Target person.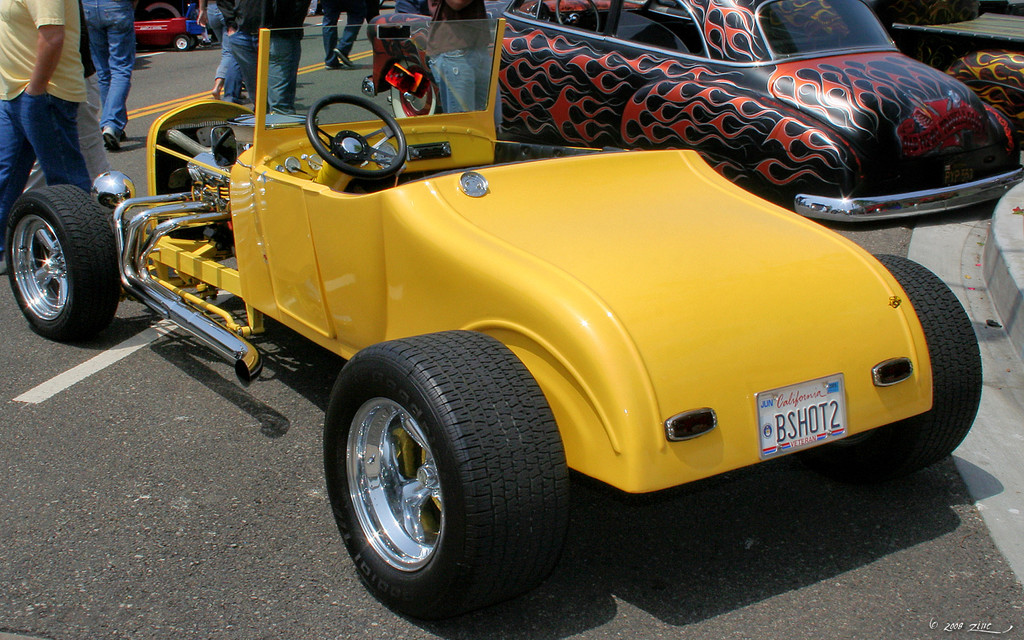
Target region: 78, 0, 138, 153.
